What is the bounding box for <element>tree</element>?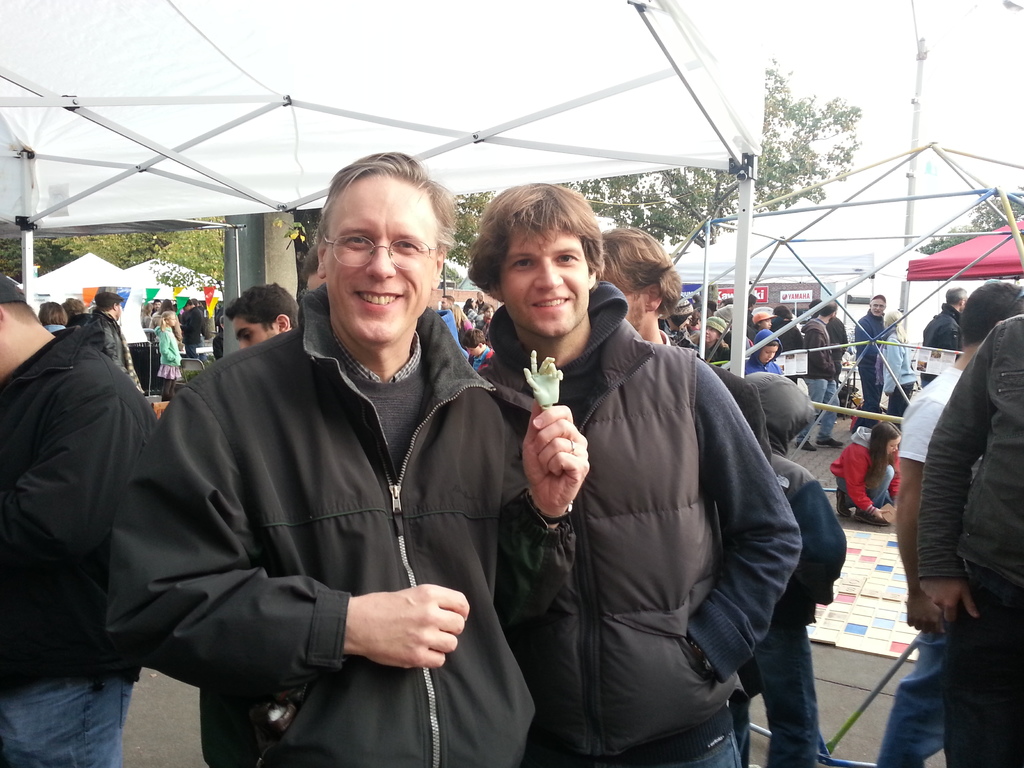
region(559, 60, 859, 260).
